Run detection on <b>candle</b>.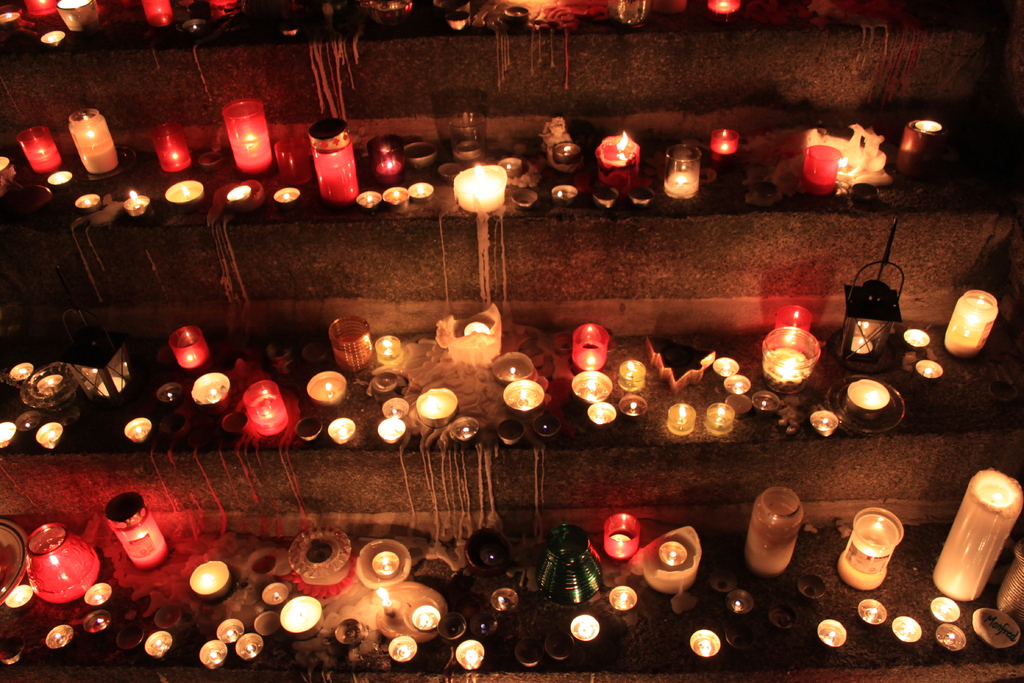
Result: <region>224, 103, 271, 172</region>.
